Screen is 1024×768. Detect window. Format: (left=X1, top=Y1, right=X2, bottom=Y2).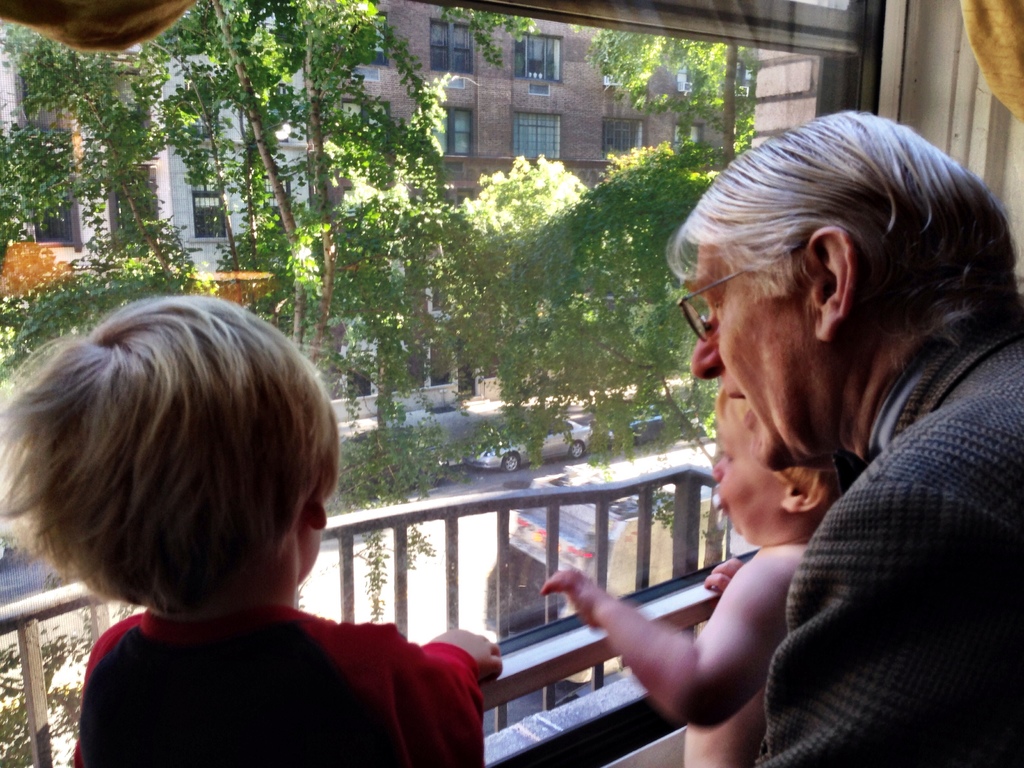
(left=442, top=109, right=473, bottom=156).
